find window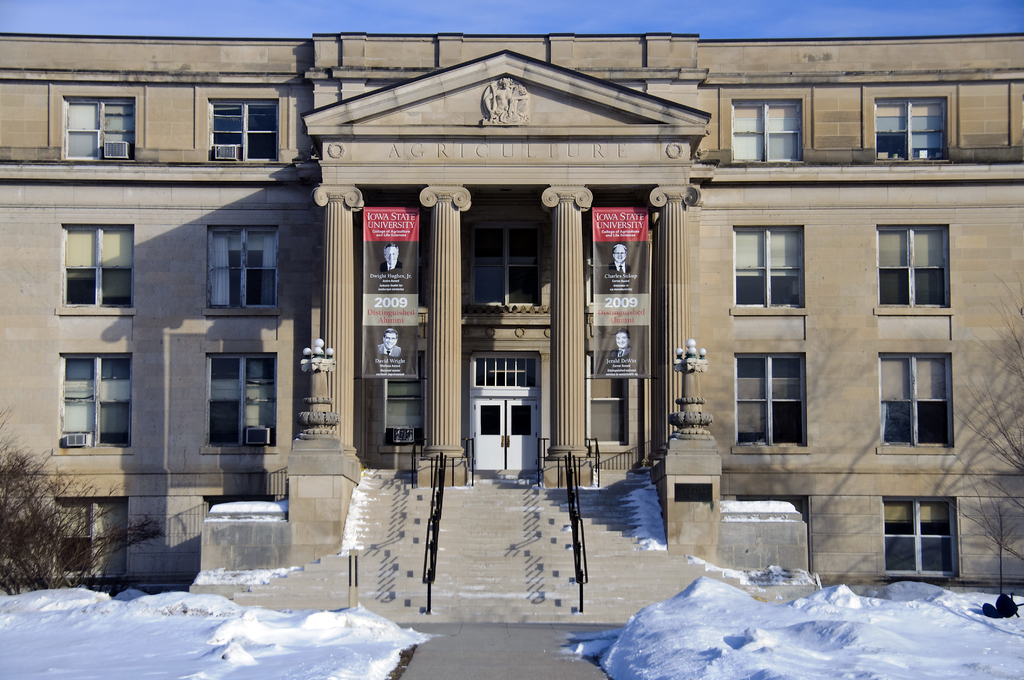
bbox=[877, 498, 961, 583]
